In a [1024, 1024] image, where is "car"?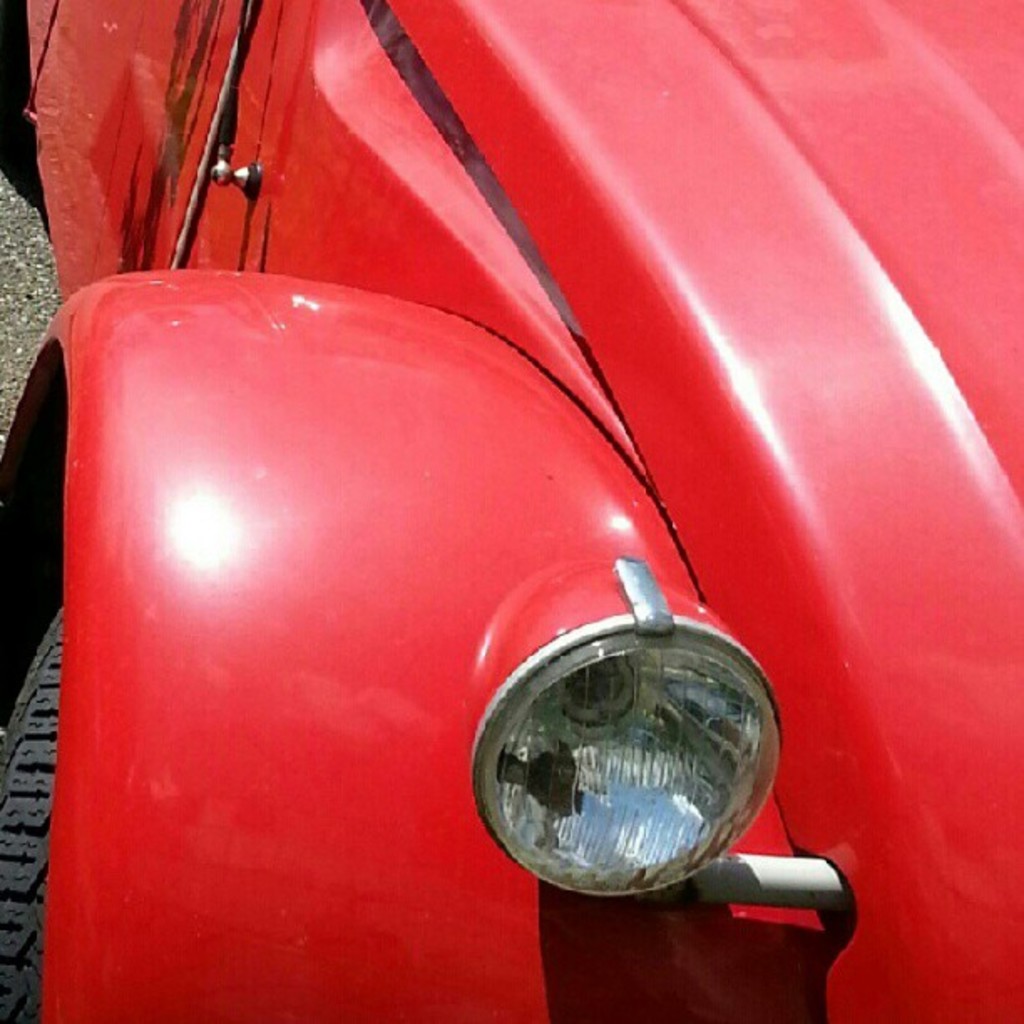
(x1=0, y1=0, x2=1022, y2=1022).
